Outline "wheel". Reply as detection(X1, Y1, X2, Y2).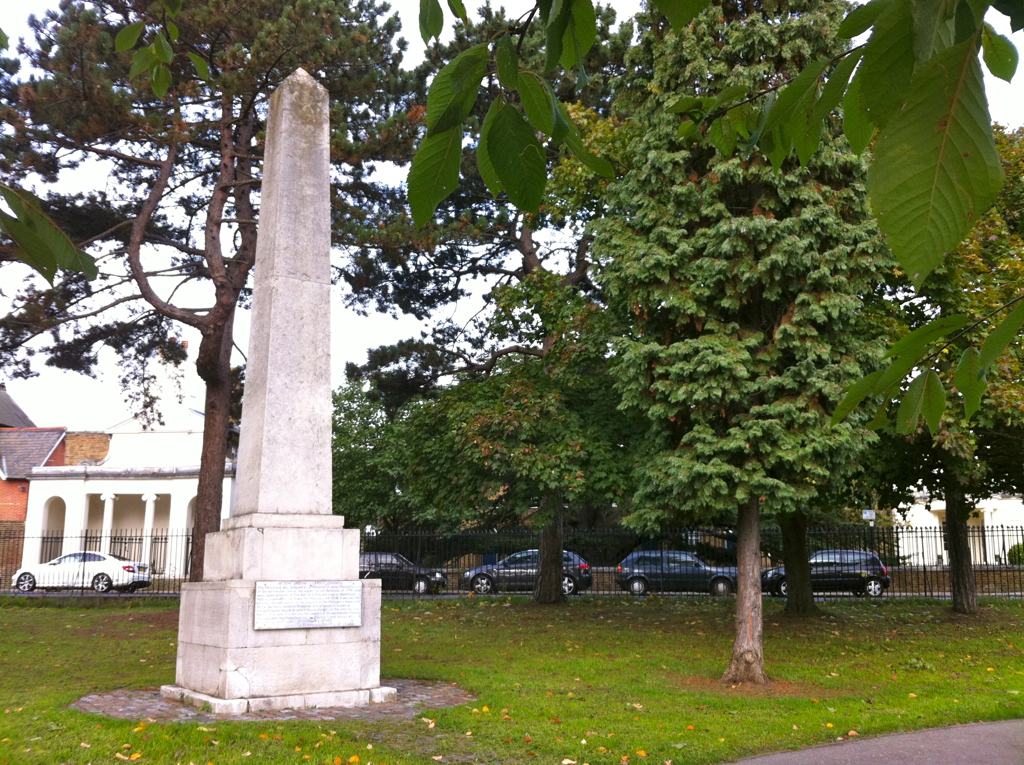
detection(768, 572, 796, 595).
